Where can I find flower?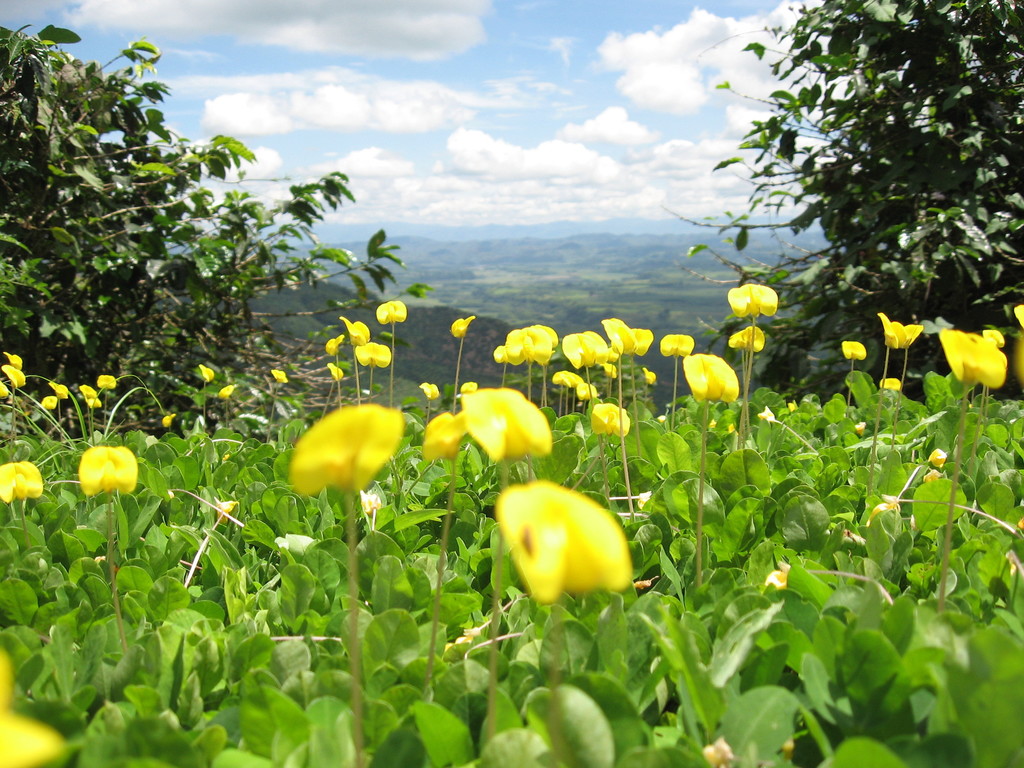
You can find it at [x1=877, y1=375, x2=901, y2=392].
